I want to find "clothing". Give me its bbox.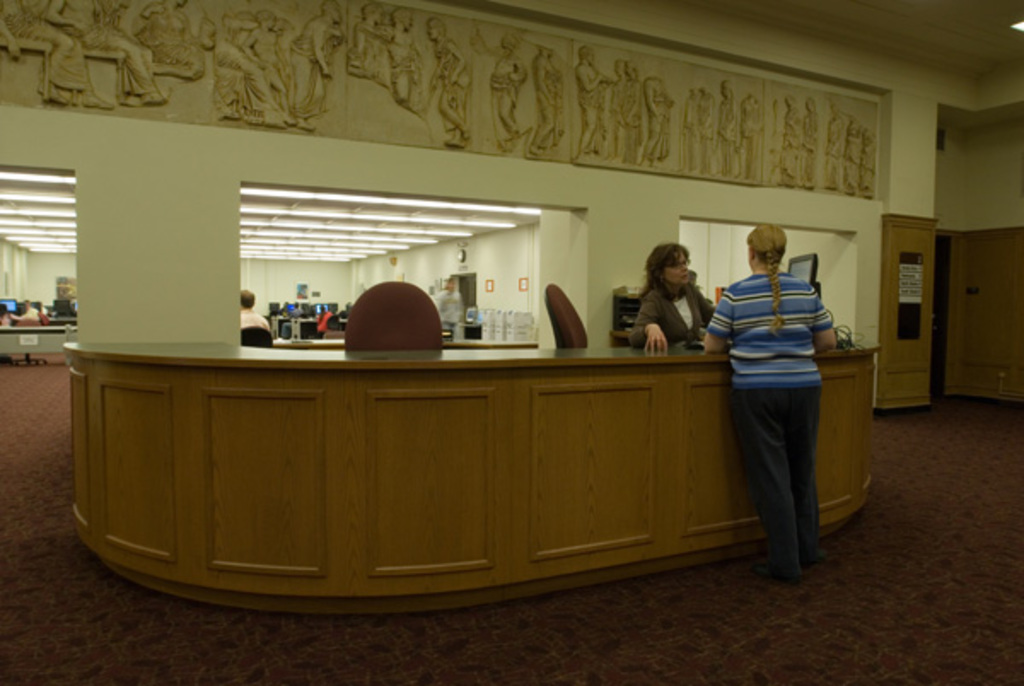
region(314, 312, 331, 331).
